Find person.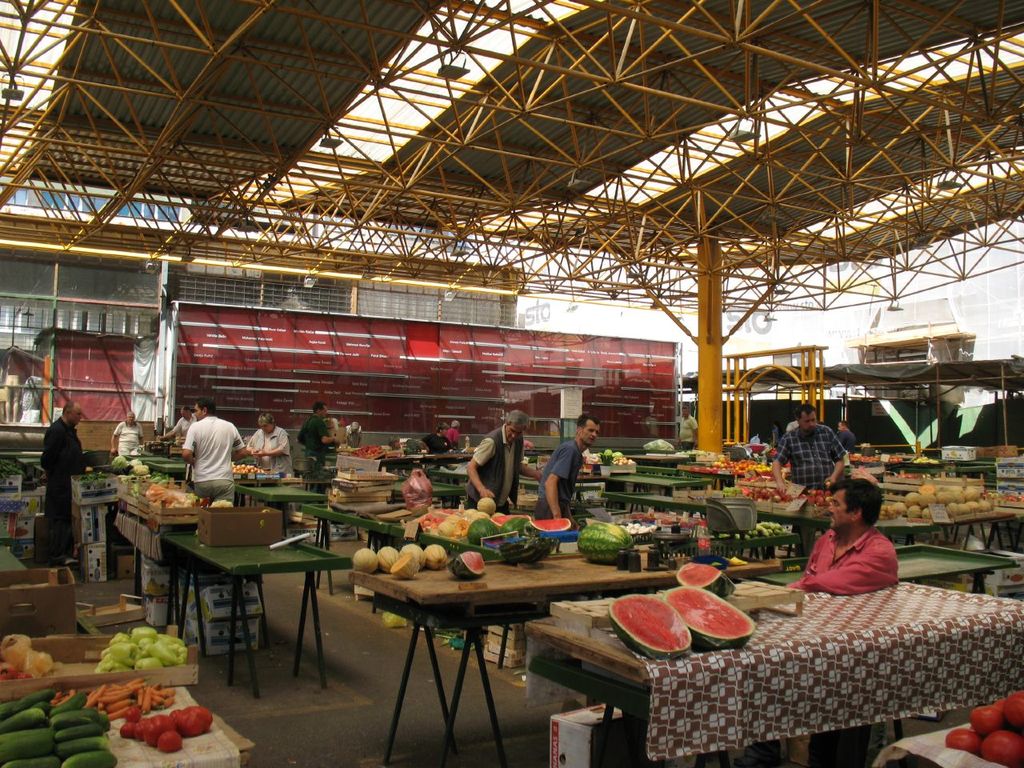
box(294, 404, 340, 494).
